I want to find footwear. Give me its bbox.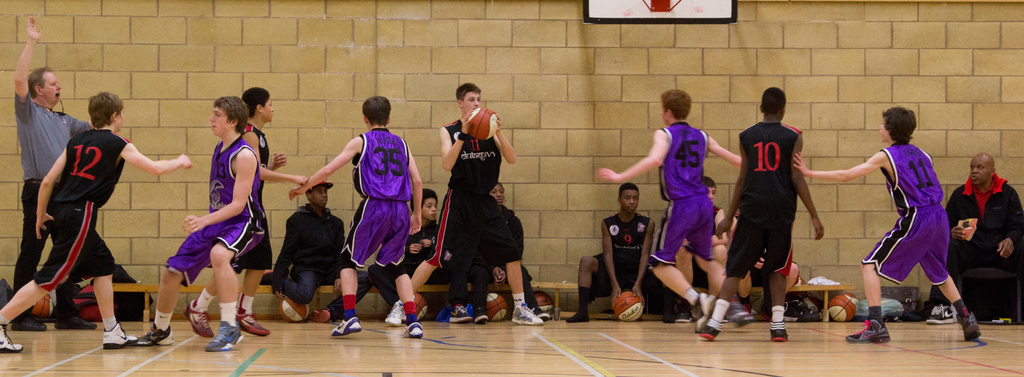
detection(511, 301, 545, 325).
